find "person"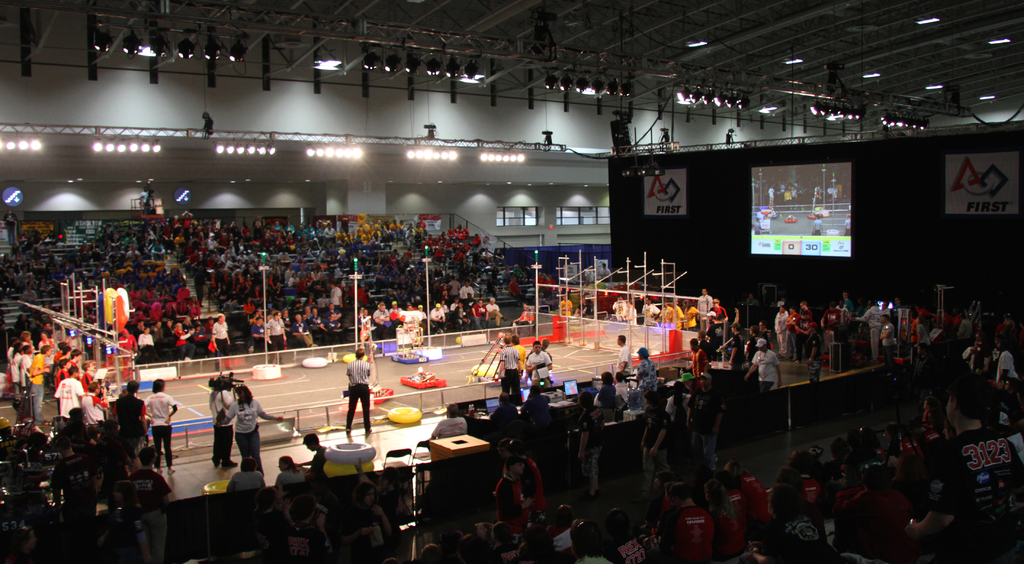
<box>343,342,376,436</box>
